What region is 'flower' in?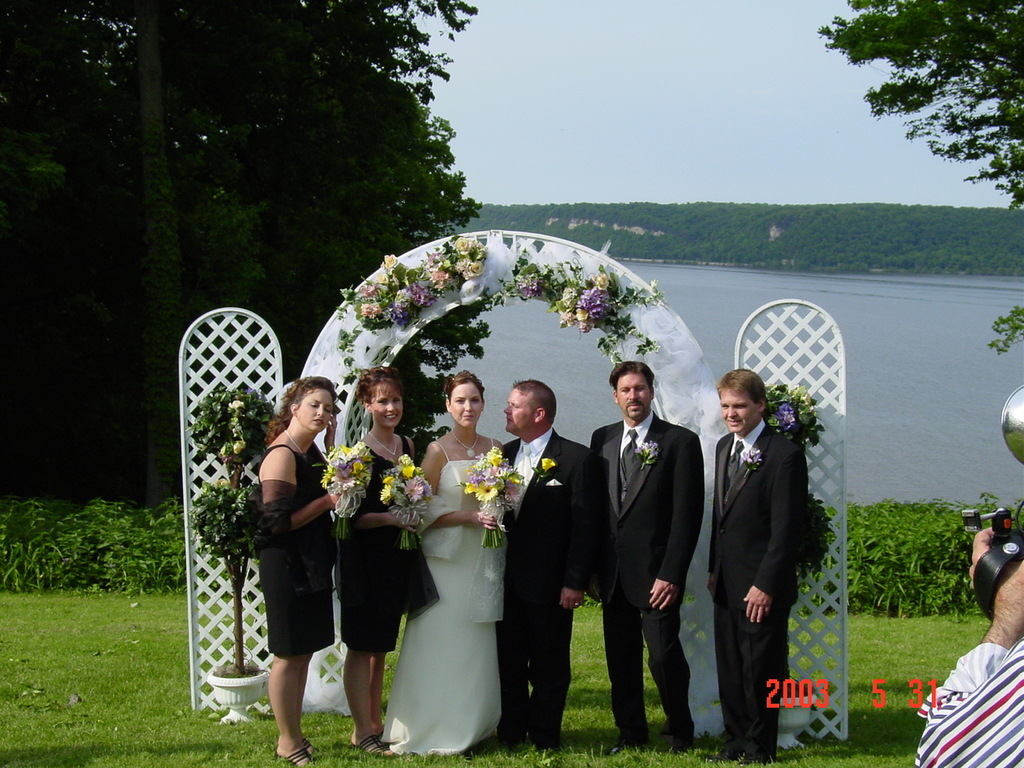
402/478/422/506.
